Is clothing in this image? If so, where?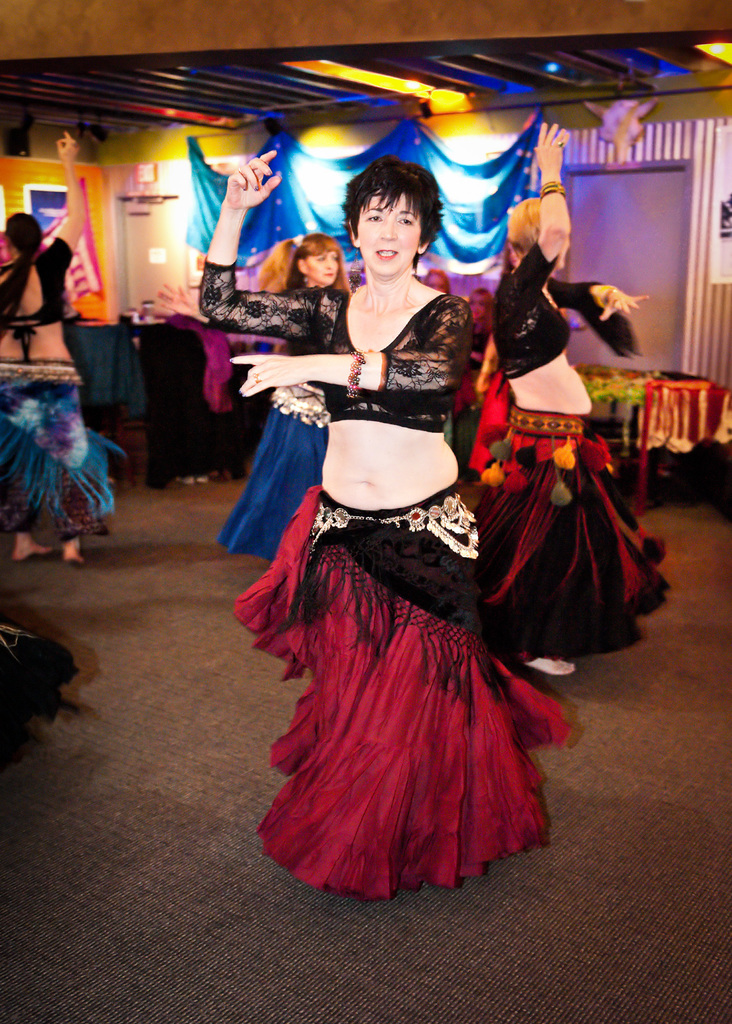
Yes, at (x1=0, y1=218, x2=142, y2=574).
